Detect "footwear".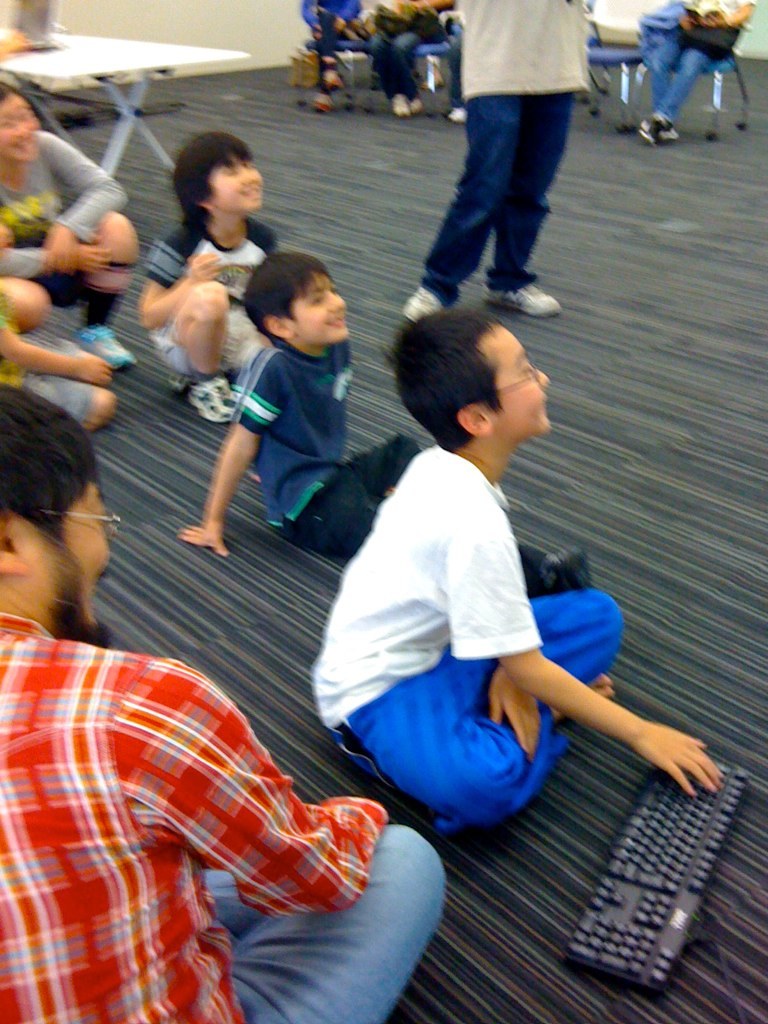
Detected at pyautogui.locateOnScreen(401, 283, 447, 322).
